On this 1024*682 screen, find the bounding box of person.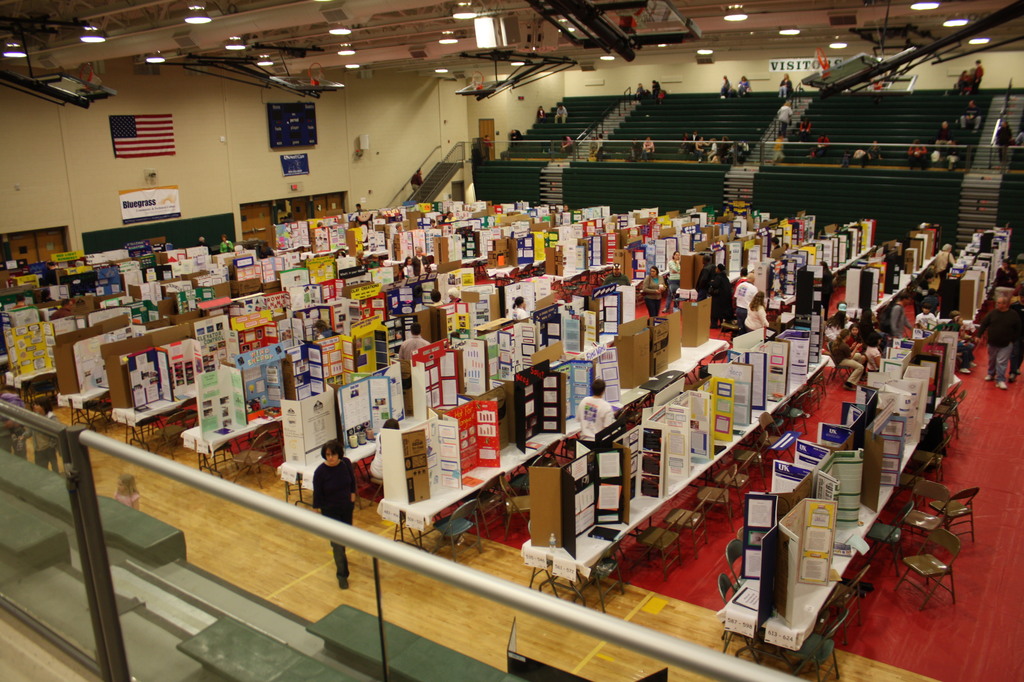
Bounding box: x1=351 y1=203 x2=368 y2=219.
